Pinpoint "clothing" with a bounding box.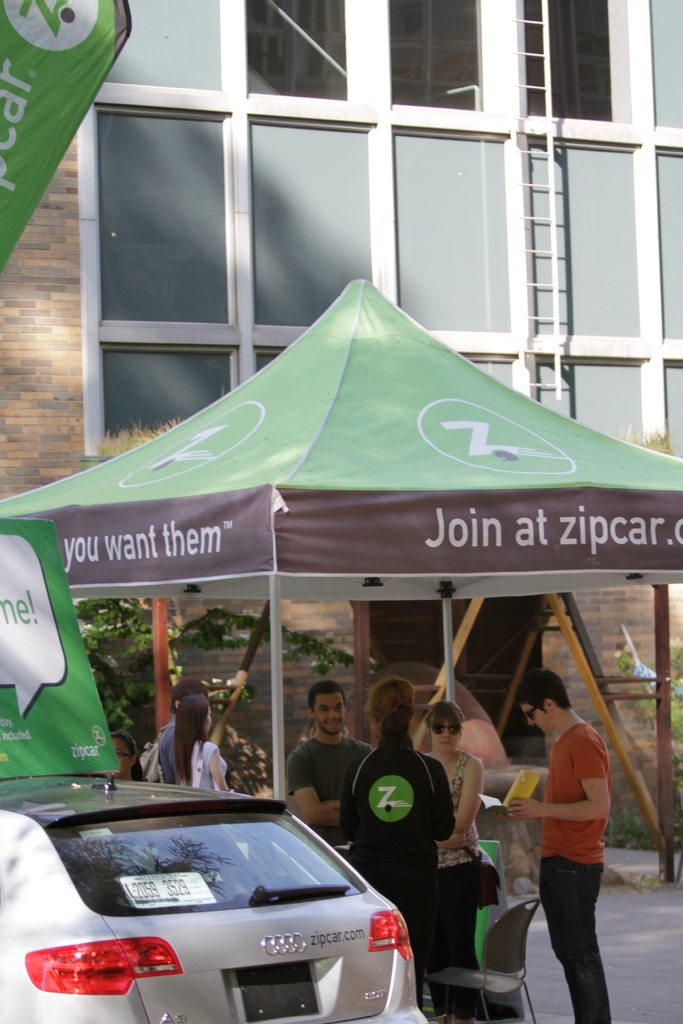
rect(293, 722, 372, 900).
